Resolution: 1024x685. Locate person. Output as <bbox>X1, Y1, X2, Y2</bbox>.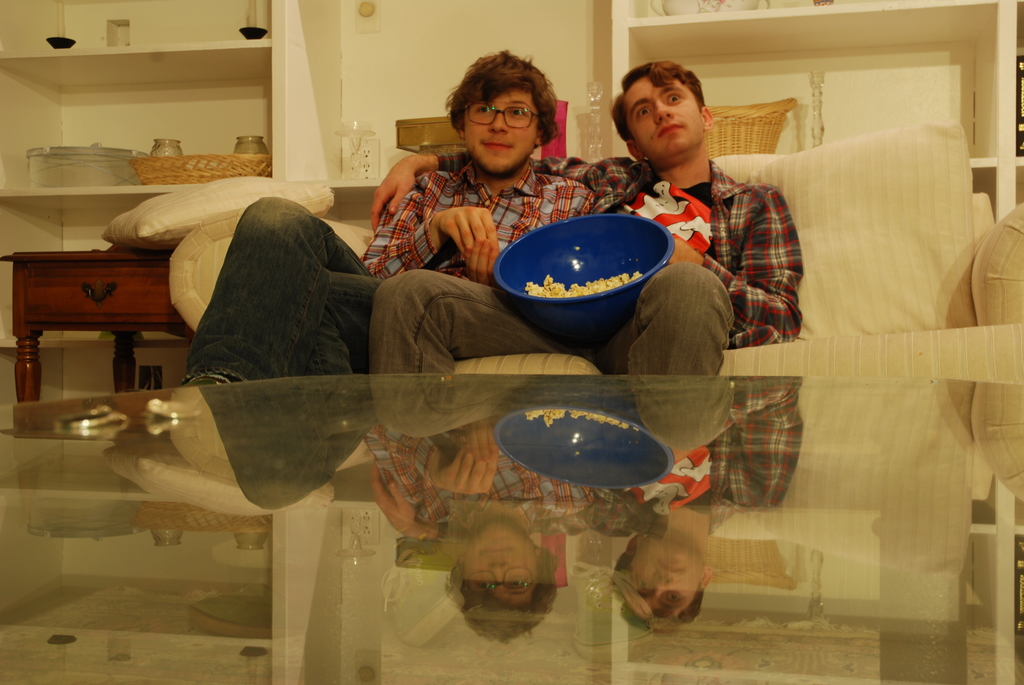
<bbox>371, 61, 808, 375</bbox>.
